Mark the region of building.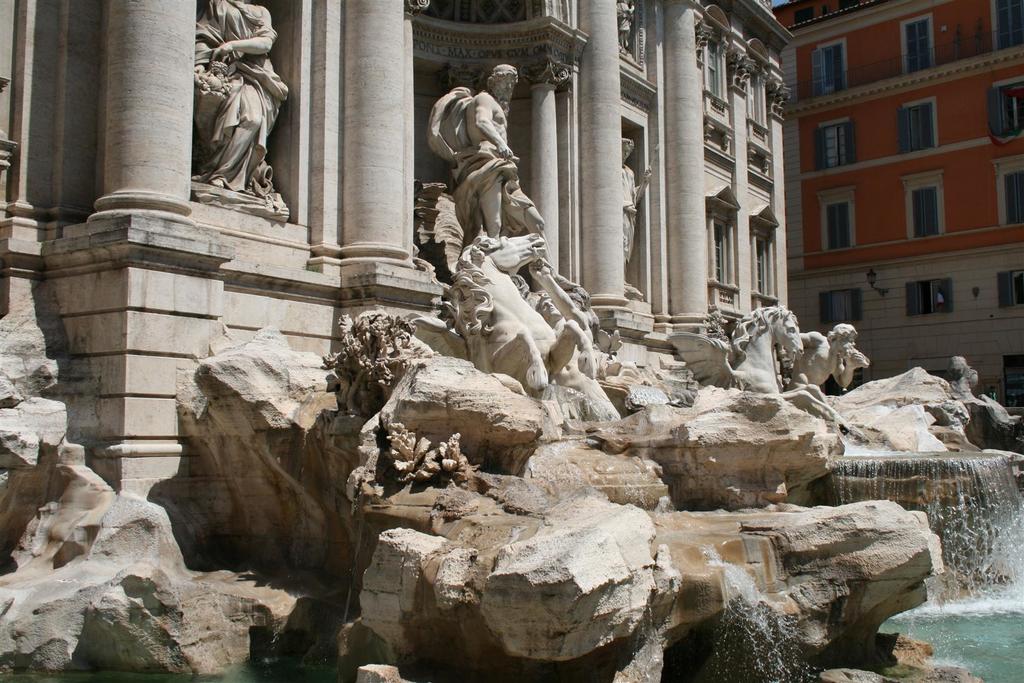
Region: crop(774, 0, 1023, 411).
